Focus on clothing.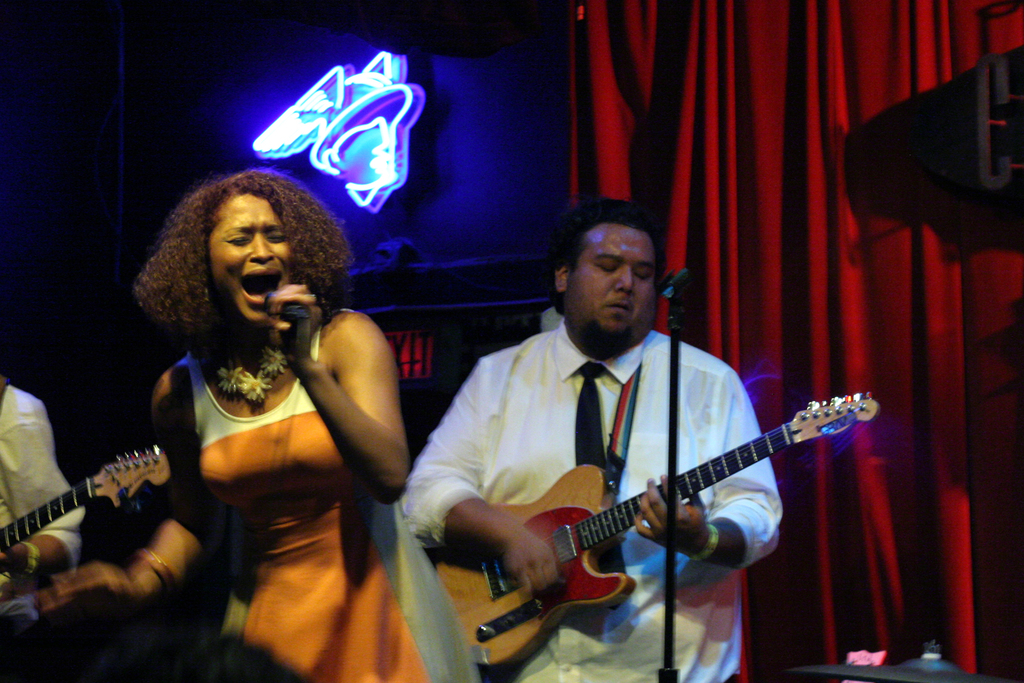
Focused at locate(0, 379, 88, 589).
